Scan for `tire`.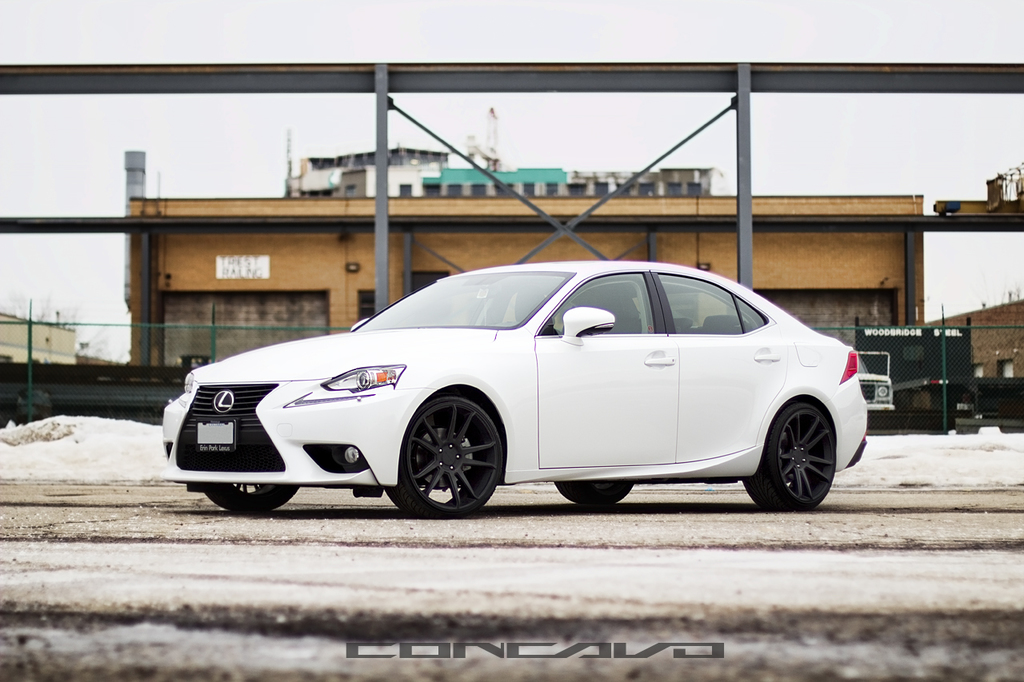
Scan result: 388 386 512 518.
